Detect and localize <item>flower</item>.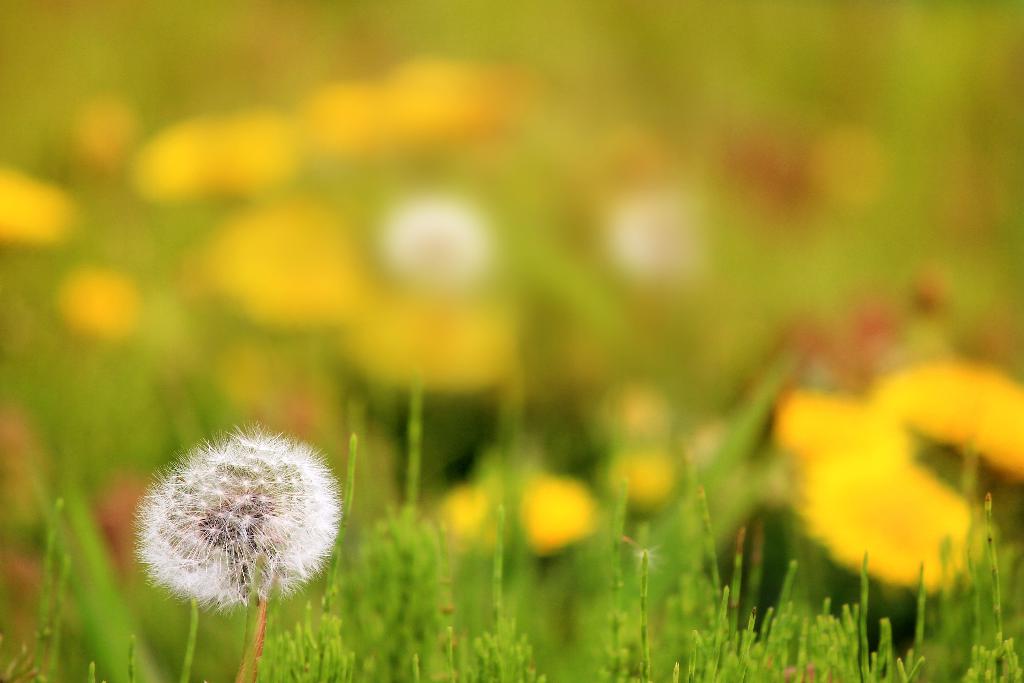
Localized at Rect(139, 432, 341, 618).
